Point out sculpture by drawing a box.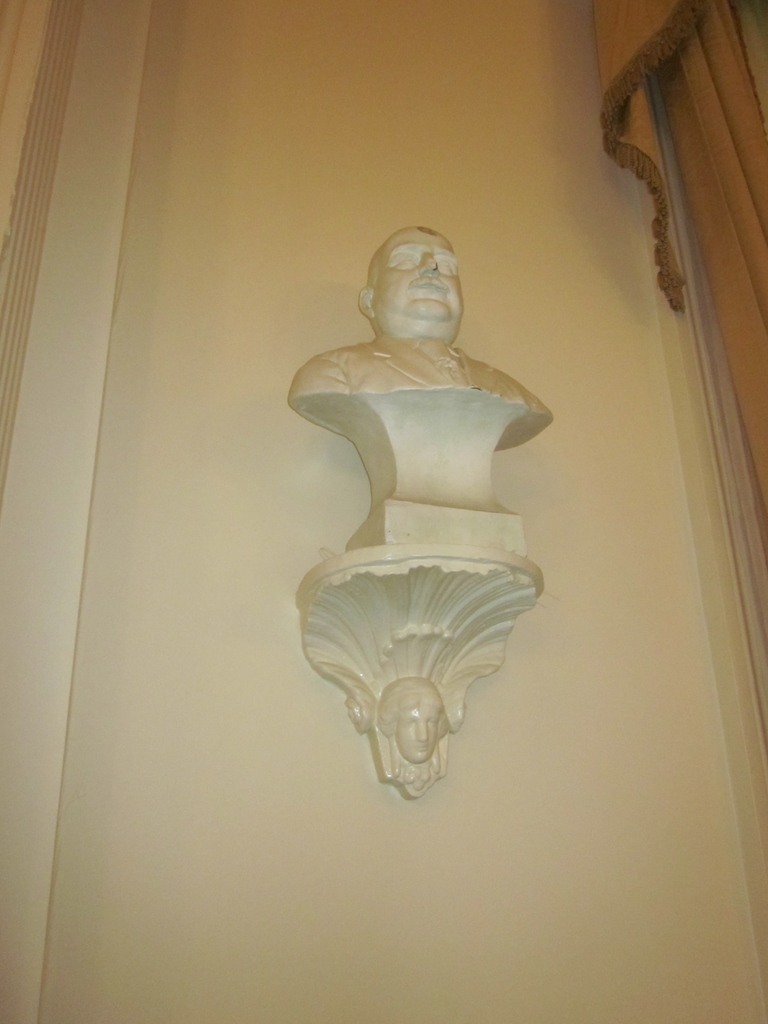
289,230,554,819.
